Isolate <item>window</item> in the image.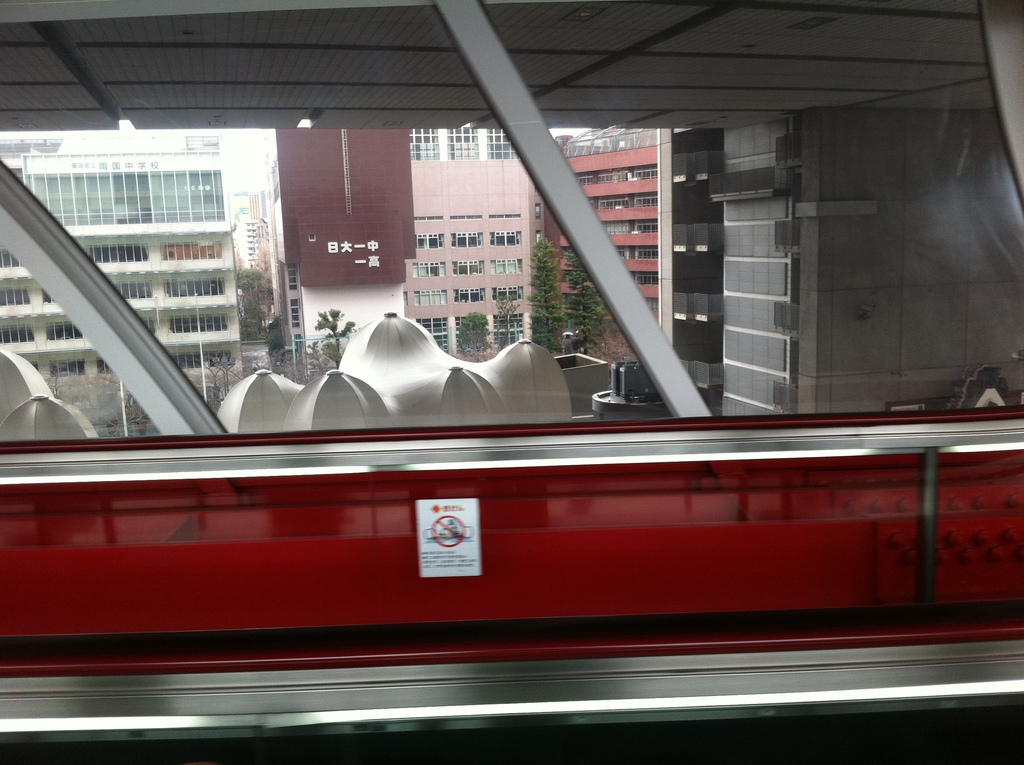
Isolated region: {"left": 454, "top": 259, "right": 484, "bottom": 275}.
